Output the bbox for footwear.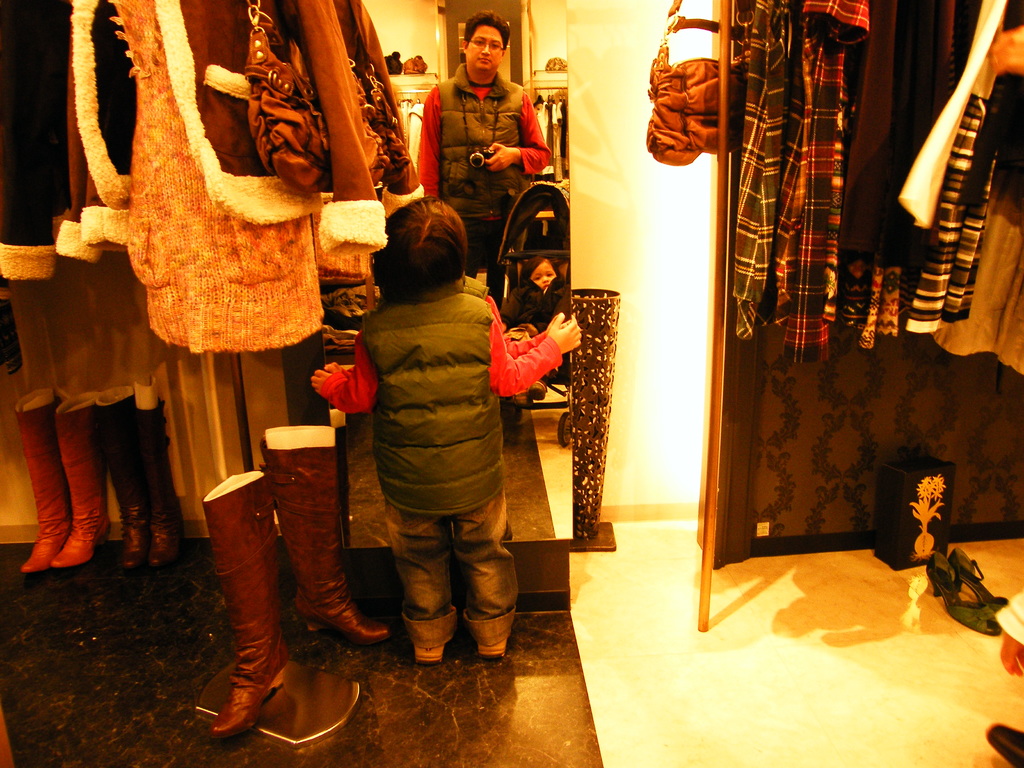
bbox(200, 472, 292, 739).
